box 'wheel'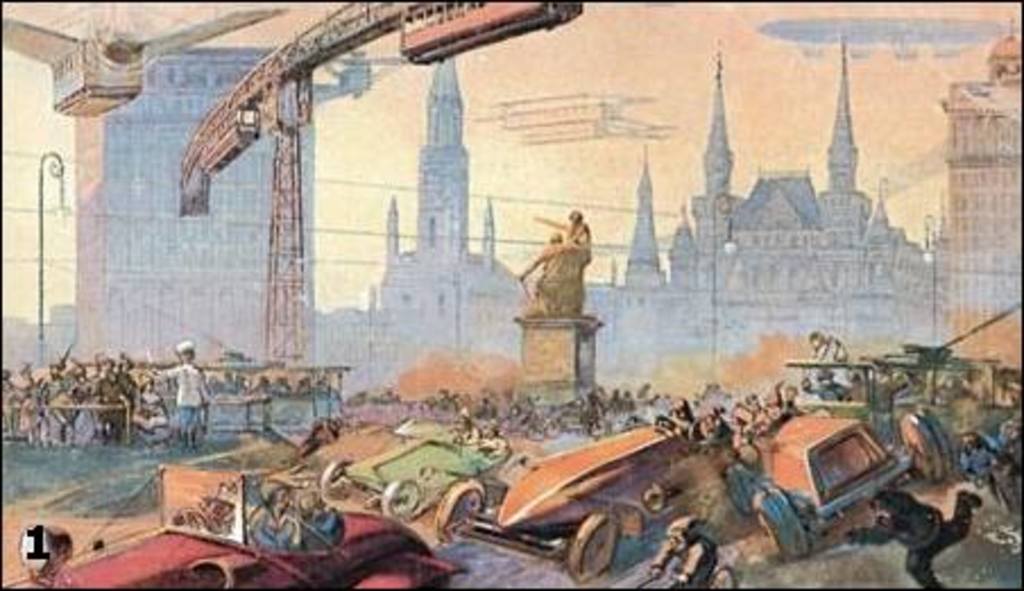
899, 410, 954, 482
